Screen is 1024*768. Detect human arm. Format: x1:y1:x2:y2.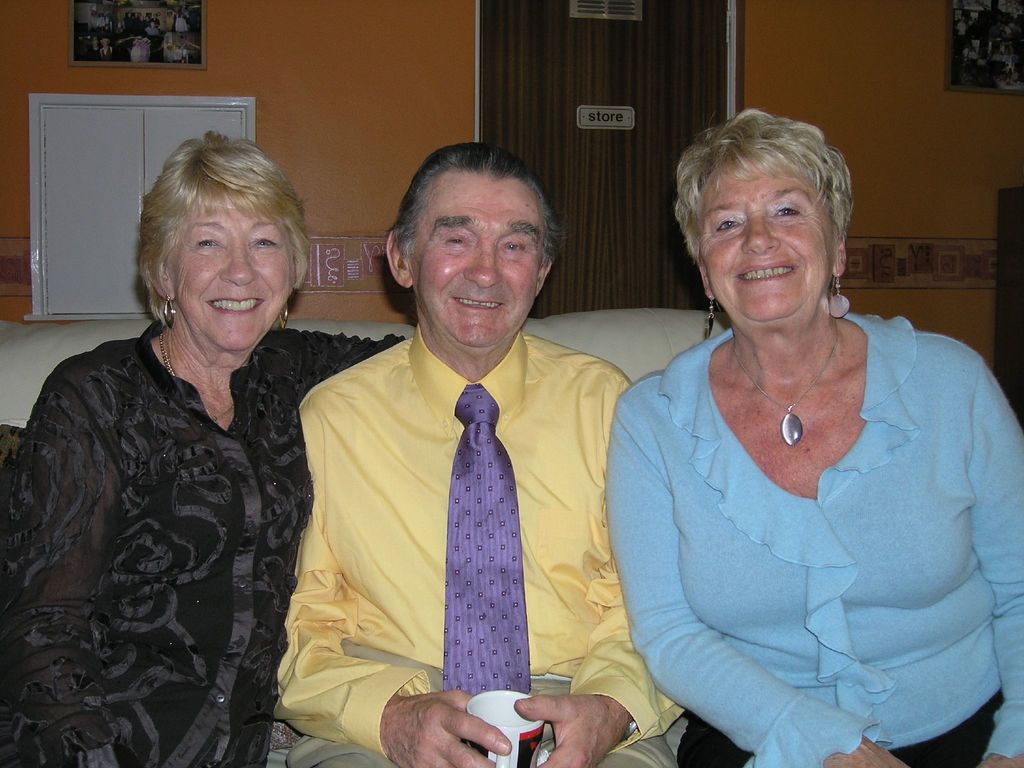
269:402:509:767.
